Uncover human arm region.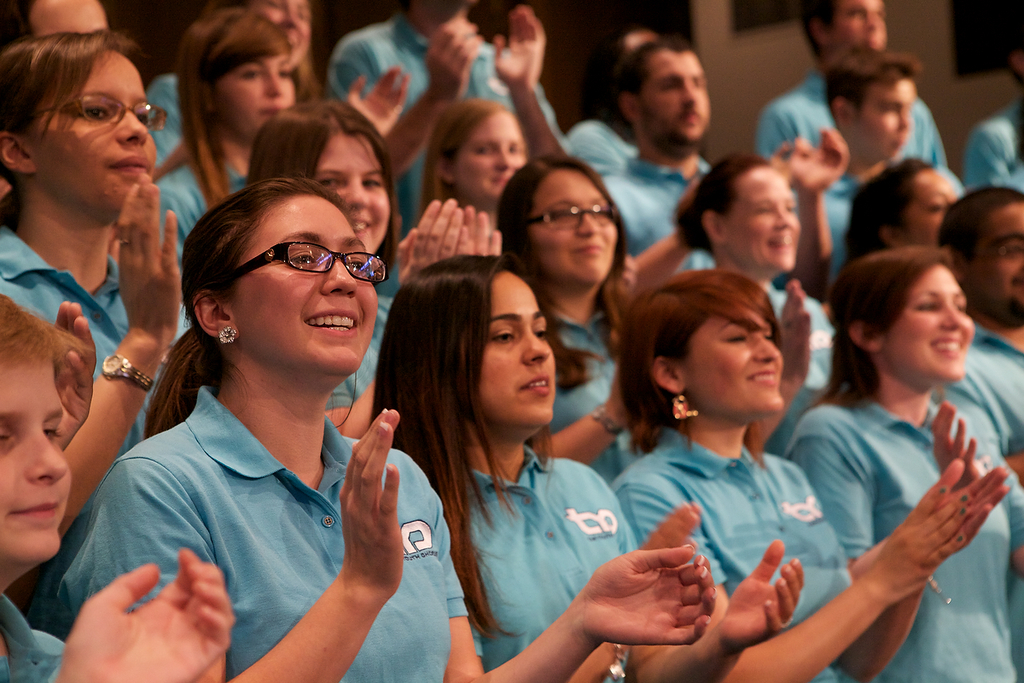
Uncovered: 620,213,696,294.
